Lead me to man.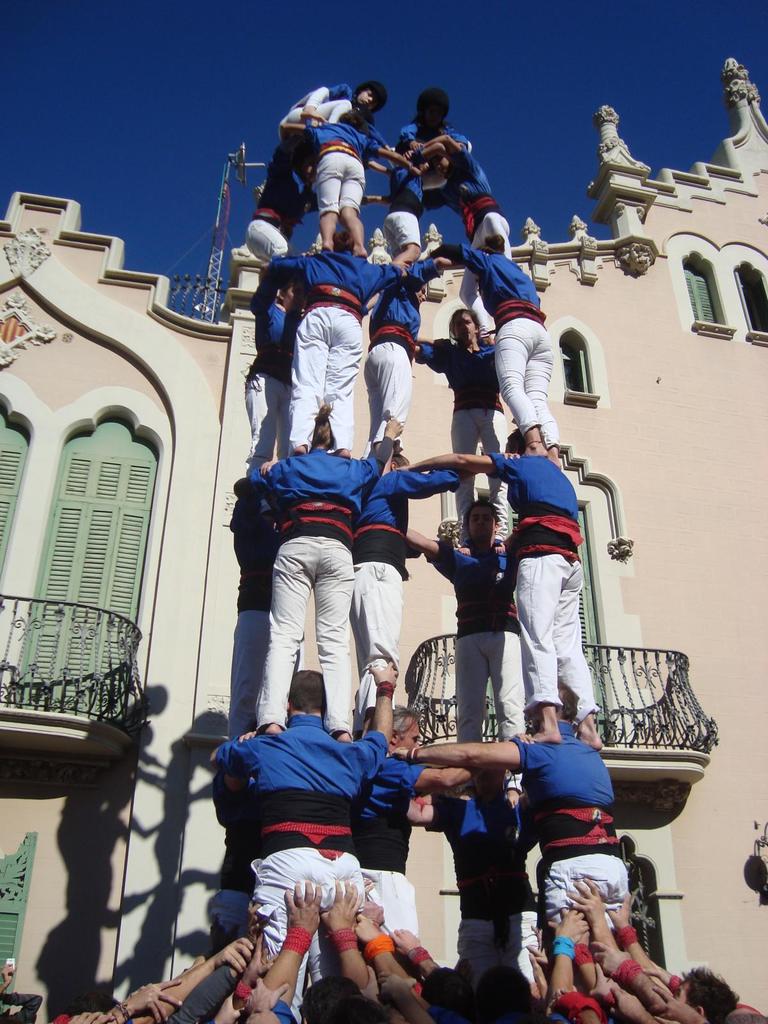
Lead to crop(403, 769, 541, 991).
